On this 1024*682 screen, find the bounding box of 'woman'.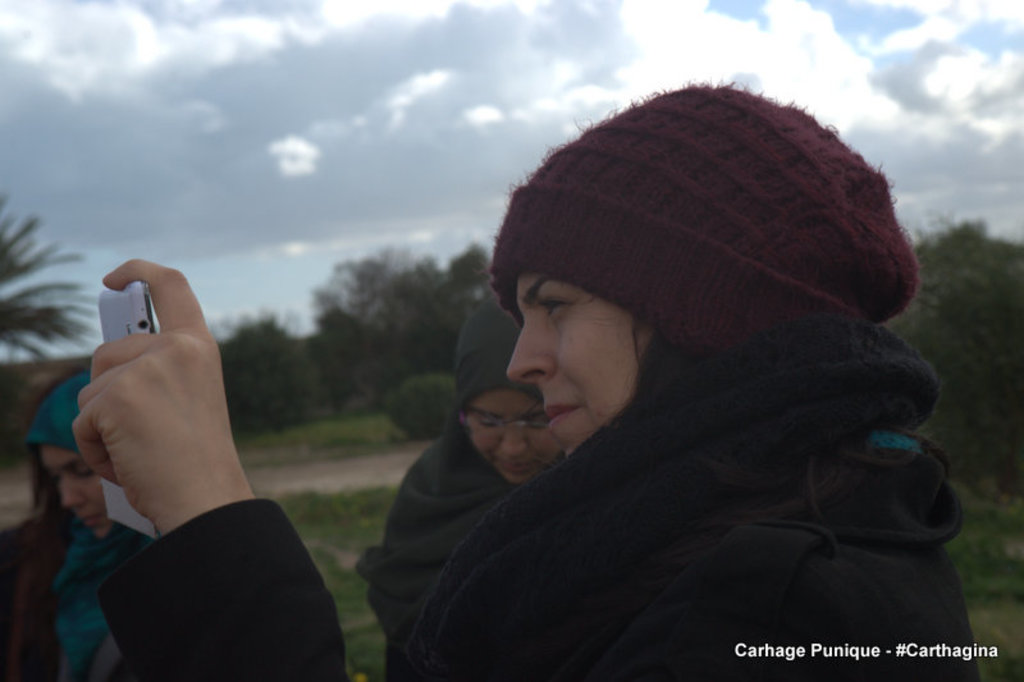
Bounding box: [left=353, top=292, right=568, bottom=676].
